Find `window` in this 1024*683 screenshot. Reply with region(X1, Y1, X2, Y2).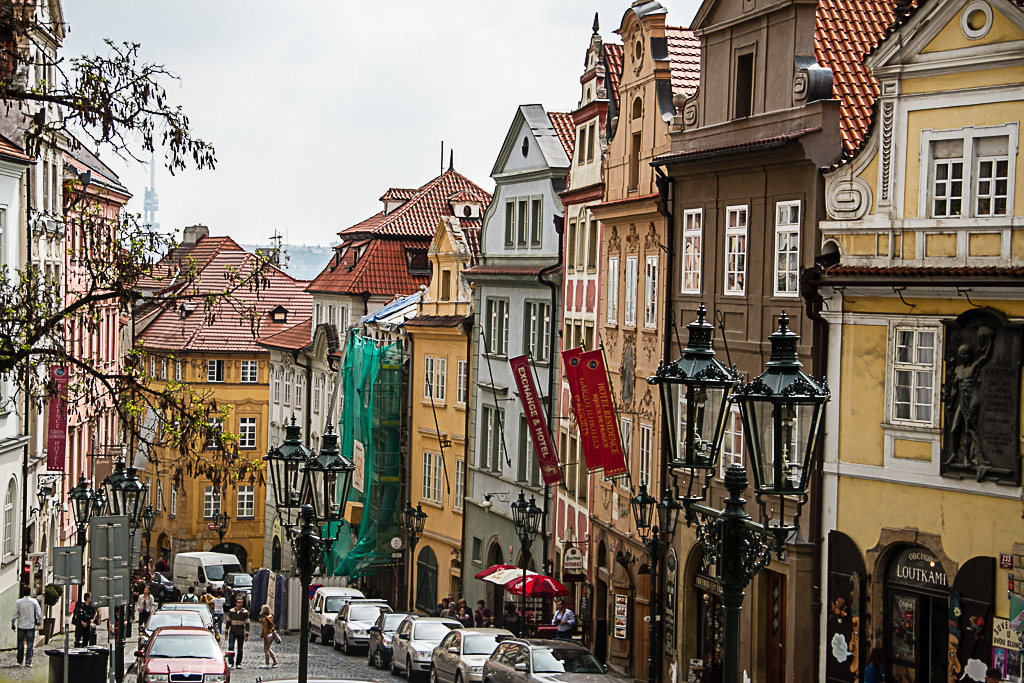
region(644, 252, 658, 324).
